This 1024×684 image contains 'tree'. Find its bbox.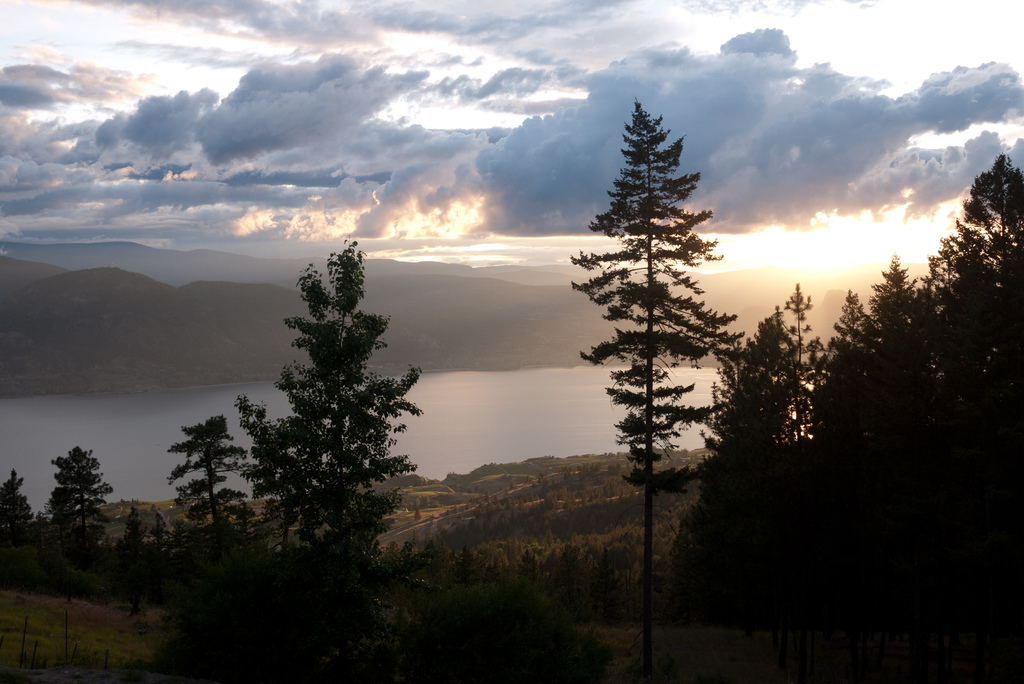
BBox(28, 444, 127, 609).
